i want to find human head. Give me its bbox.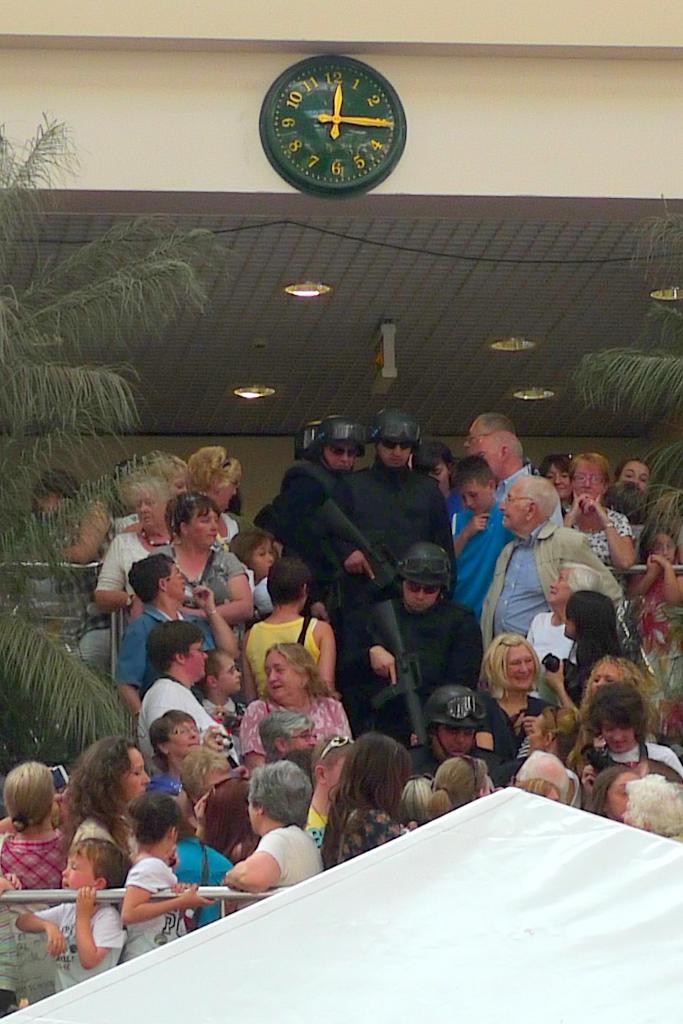
(x1=373, y1=408, x2=421, y2=469).
